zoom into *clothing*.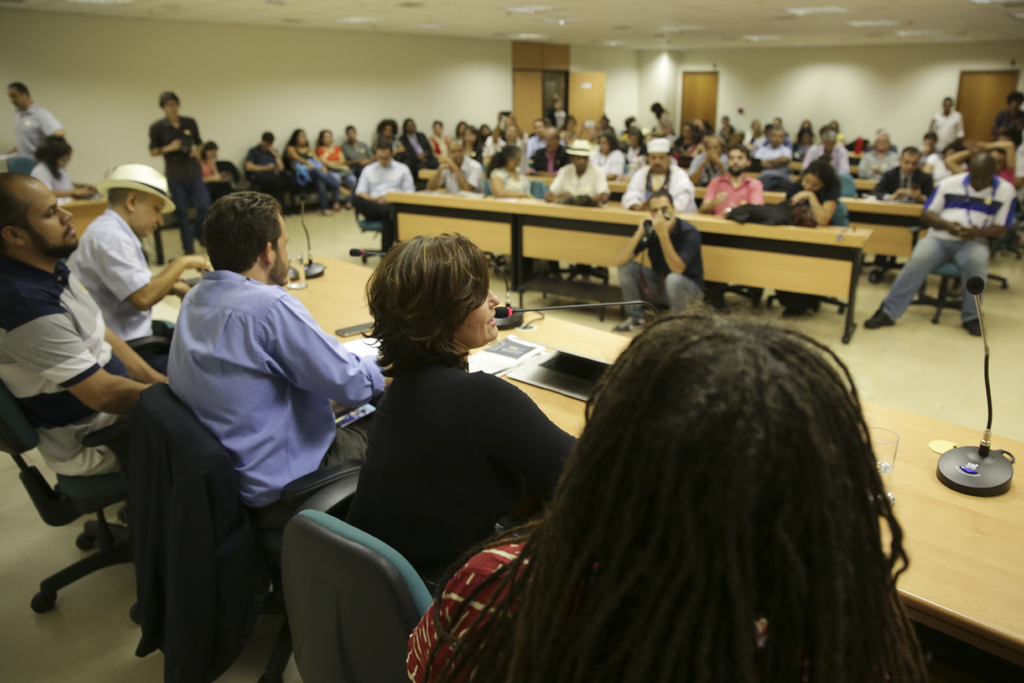
Zoom target: Rect(70, 199, 163, 341).
